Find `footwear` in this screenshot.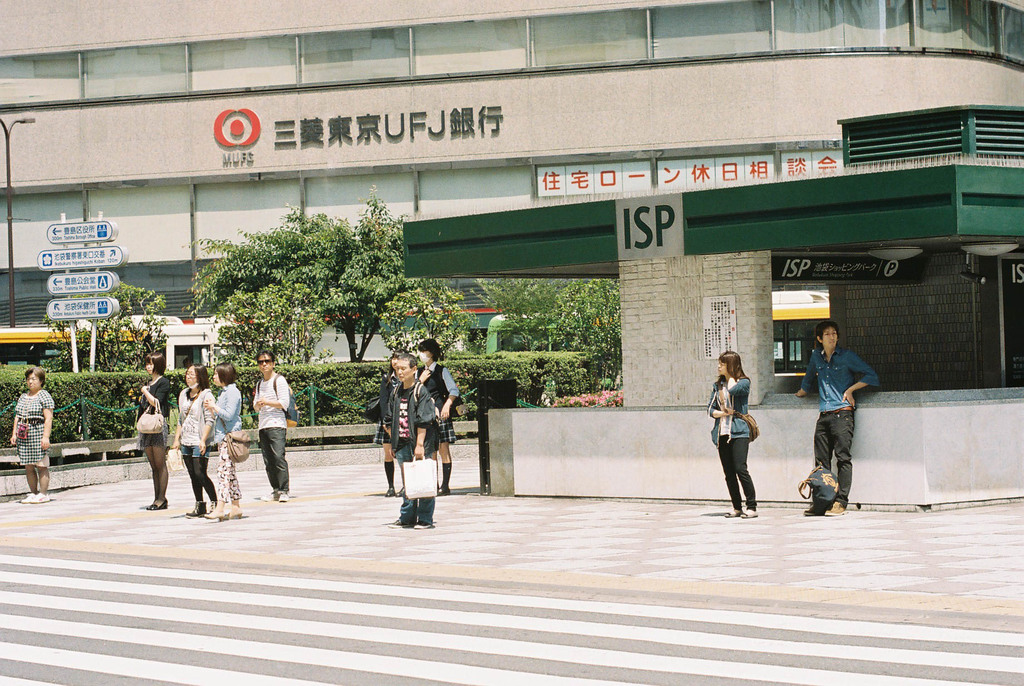
The bounding box for `footwear` is detection(433, 487, 449, 499).
